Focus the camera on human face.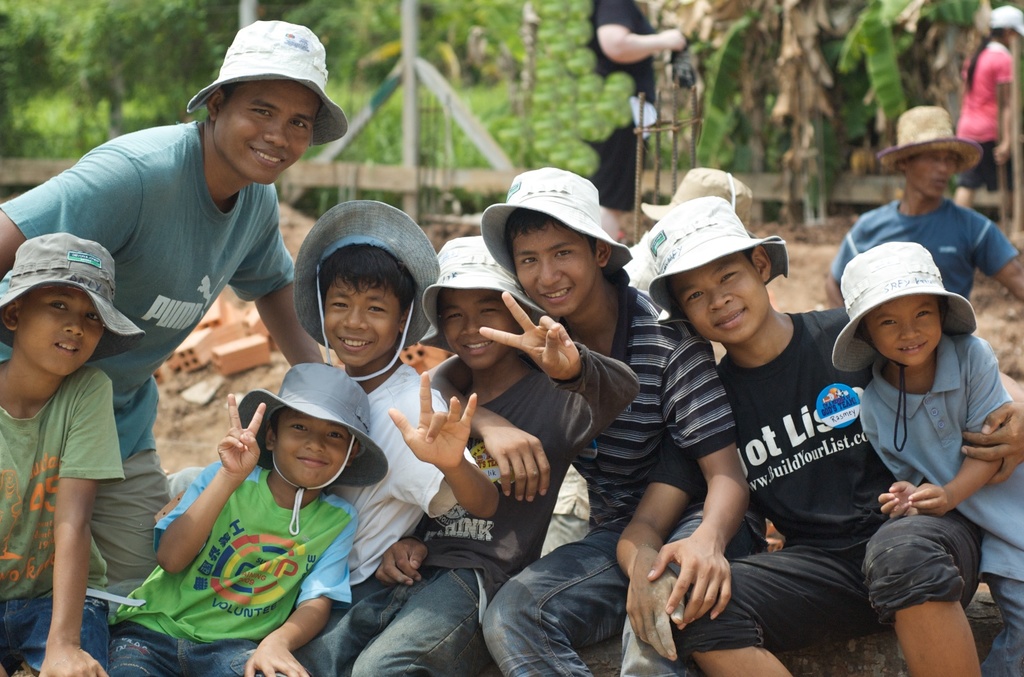
Focus region: [x1=512, y1=222, x2=597, y2=318].
